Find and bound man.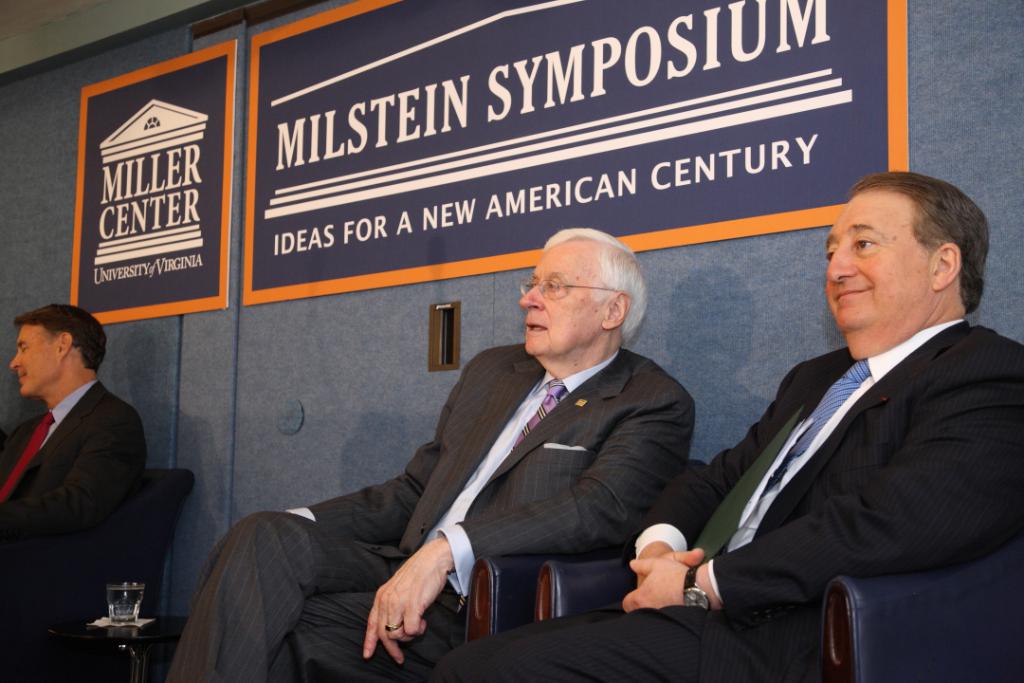
Bound: (x1=428, y1=167, x2=1023, y2=682).
